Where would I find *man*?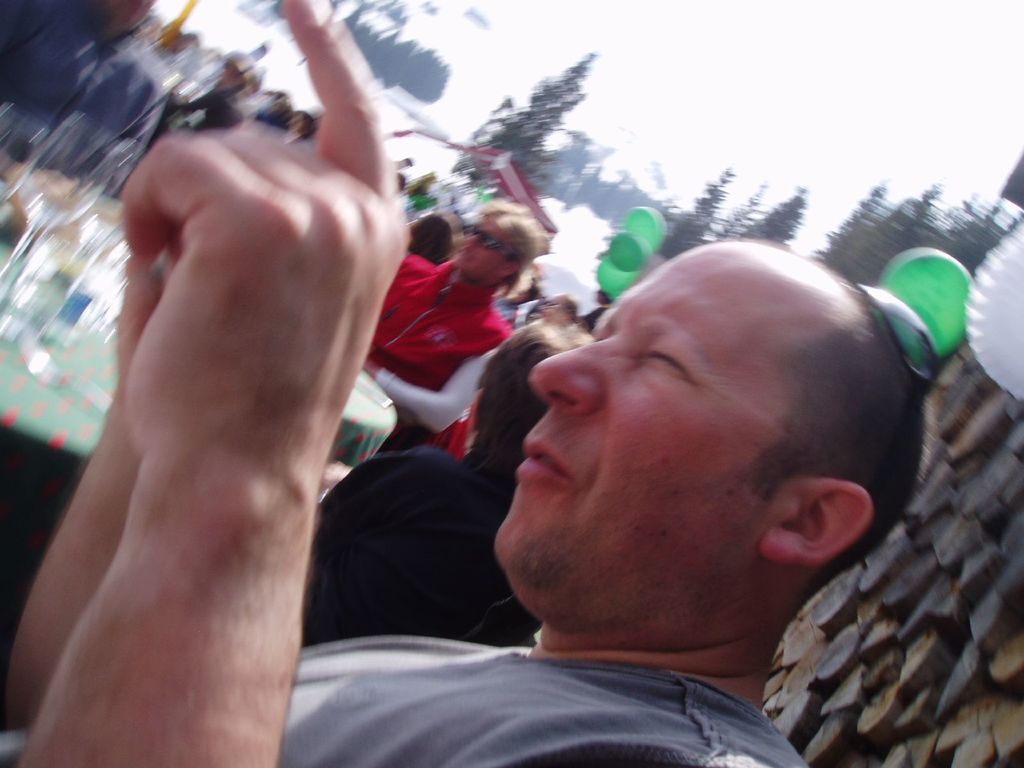
At x1=0, y1=0, x2=928, y2=767.
